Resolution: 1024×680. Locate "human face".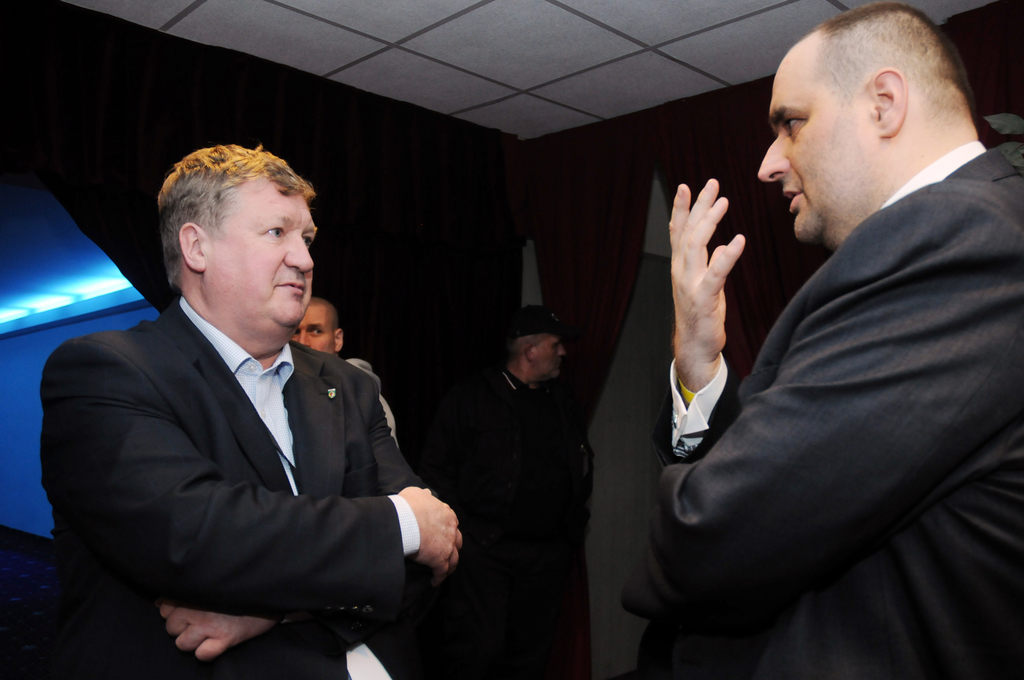
x1=758, y1=56, x2=855, y2=247.
